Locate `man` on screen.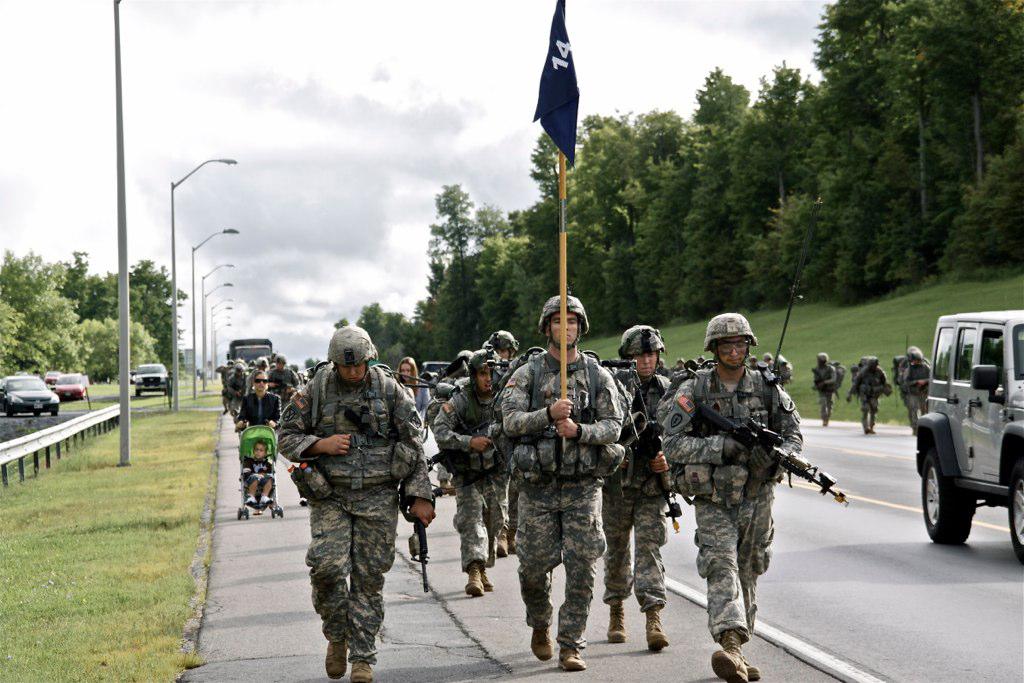
On screen at (812,352,844,422).
